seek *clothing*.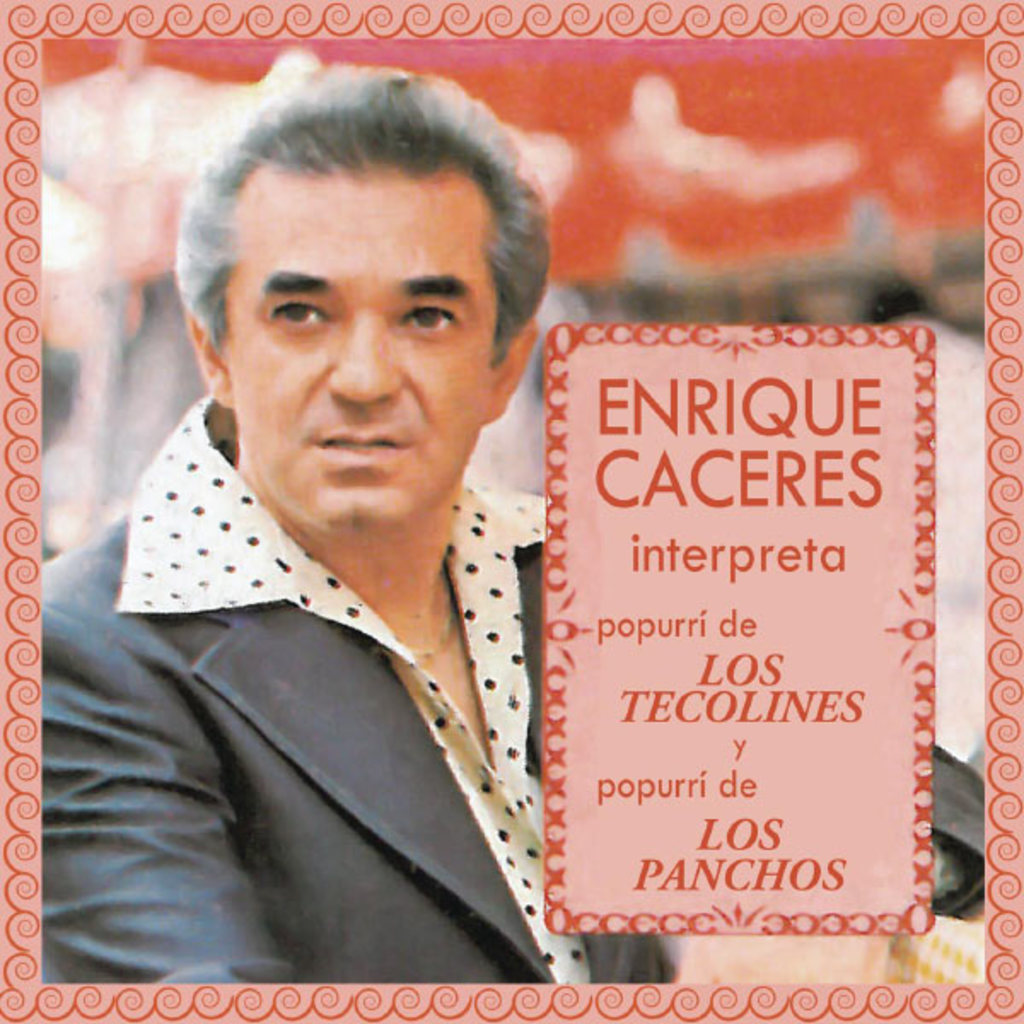
rect(48, 324, 631, 973).
